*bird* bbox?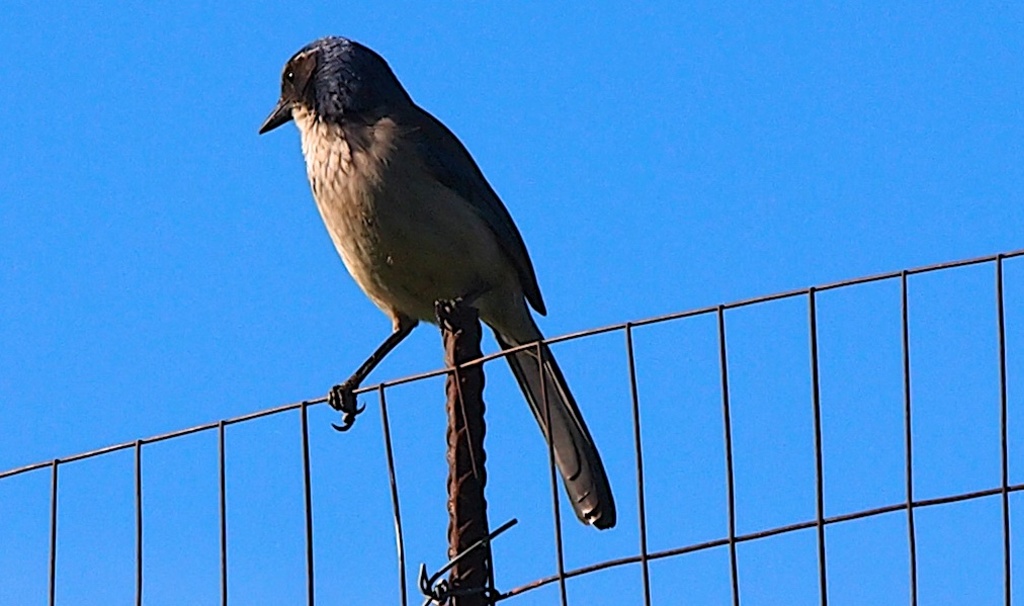
BBox(247, 33, 631, 545)
